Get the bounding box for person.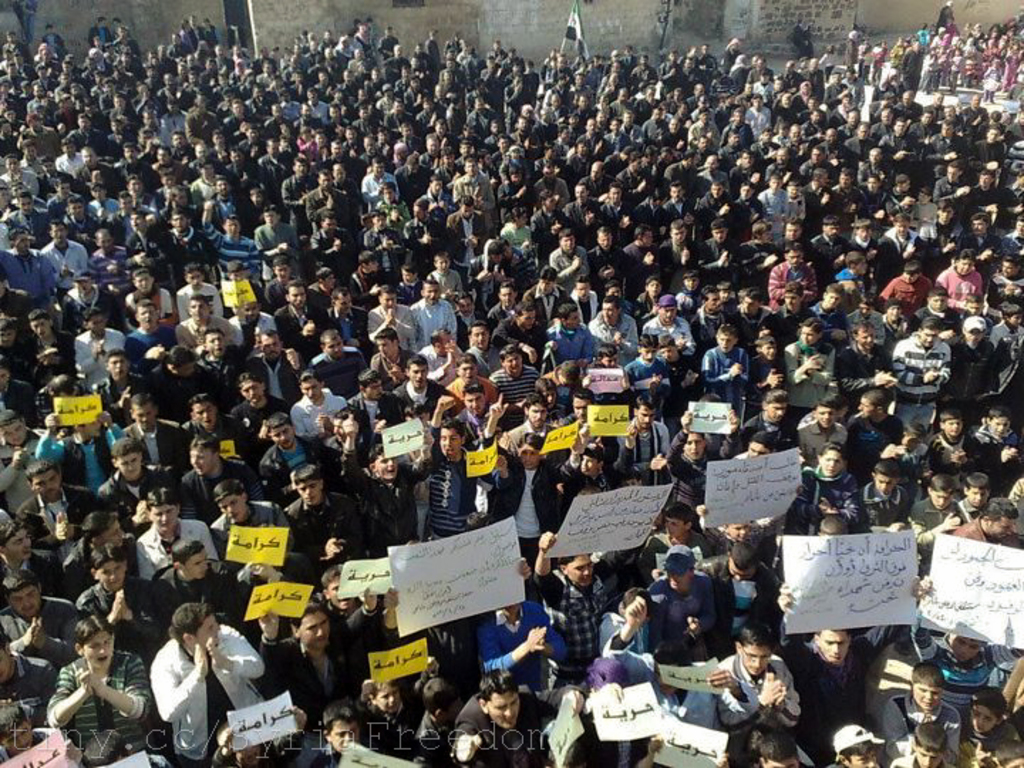
<box>738,383,799,449</box>.
